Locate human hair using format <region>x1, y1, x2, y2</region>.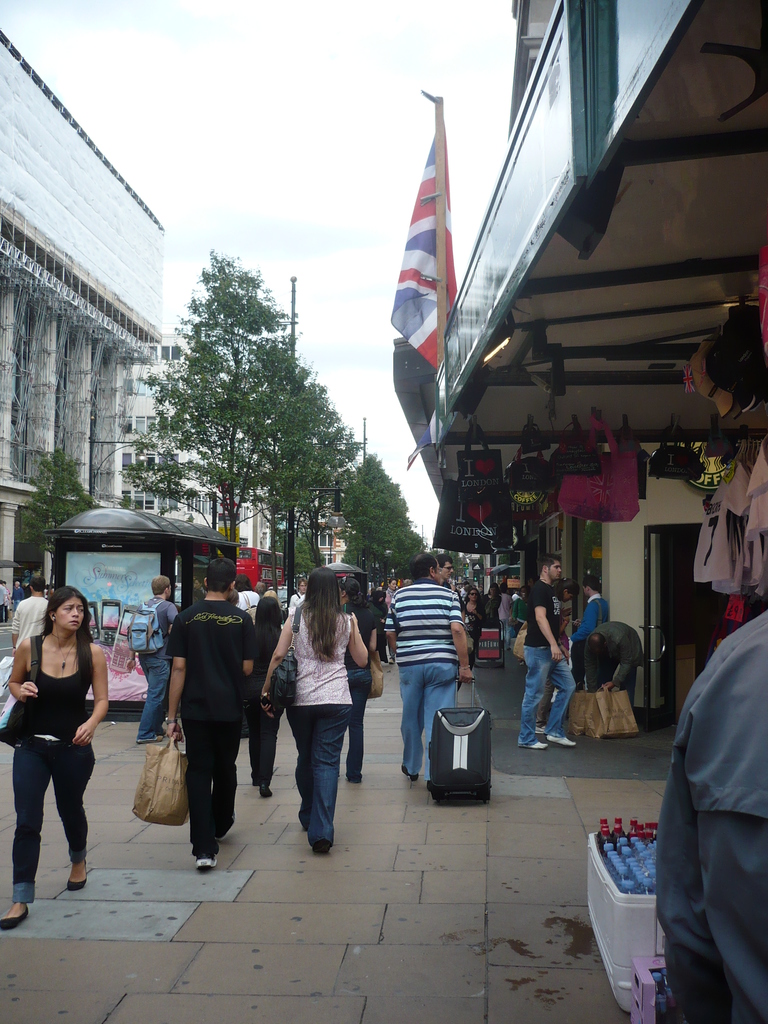
<region>28, 575, 45, 592</region>.
